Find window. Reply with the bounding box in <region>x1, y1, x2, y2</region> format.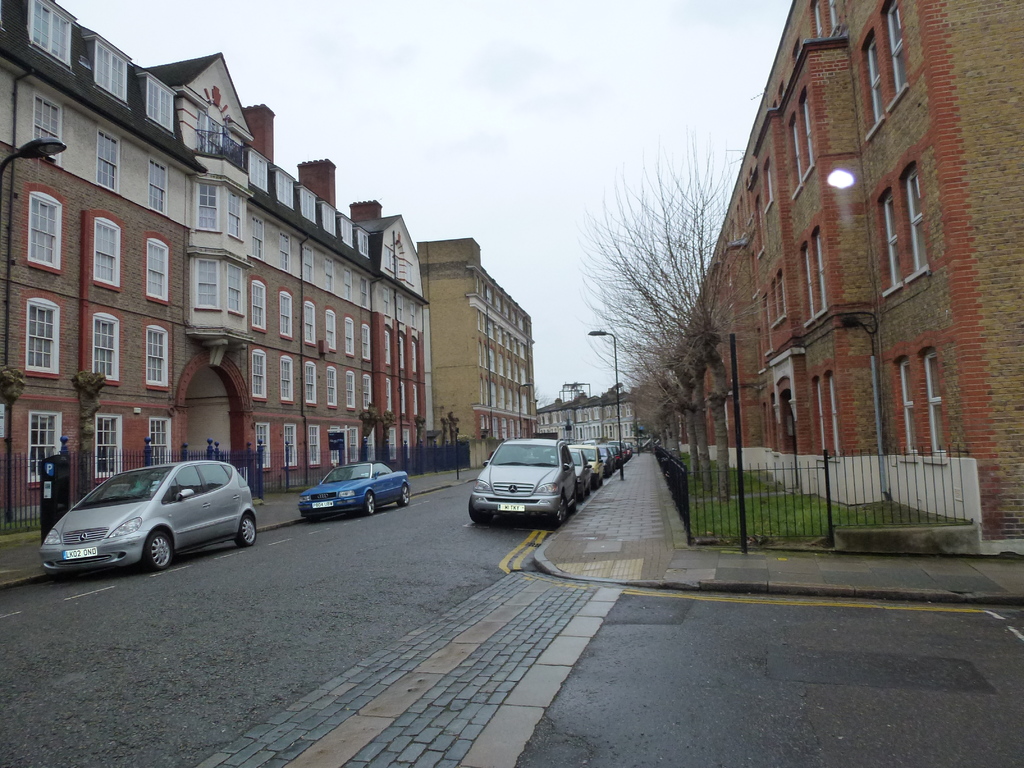
<region>276, 169, 297, 210</region>.
